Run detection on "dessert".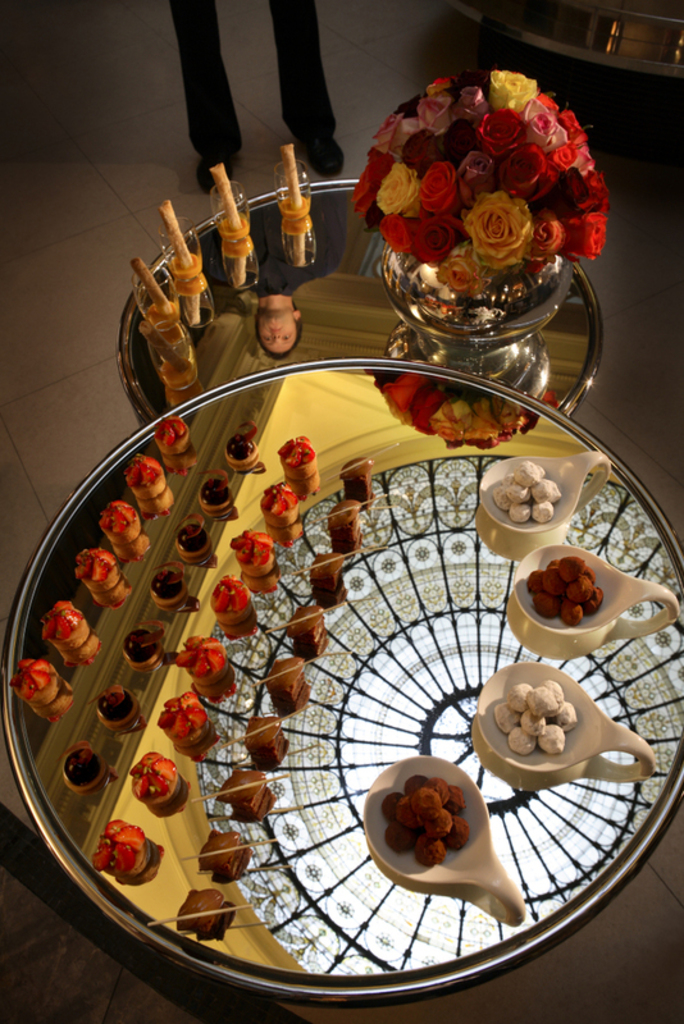
Result: left=155, top=415, right=191, bottom=472.
